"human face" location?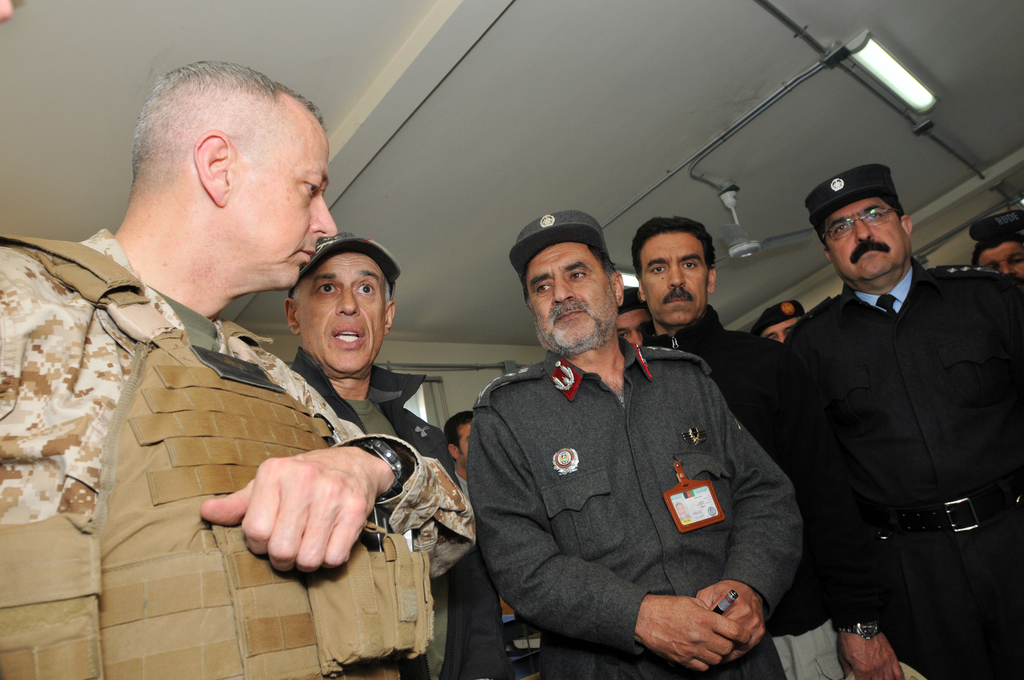
[828,203,904,279]
